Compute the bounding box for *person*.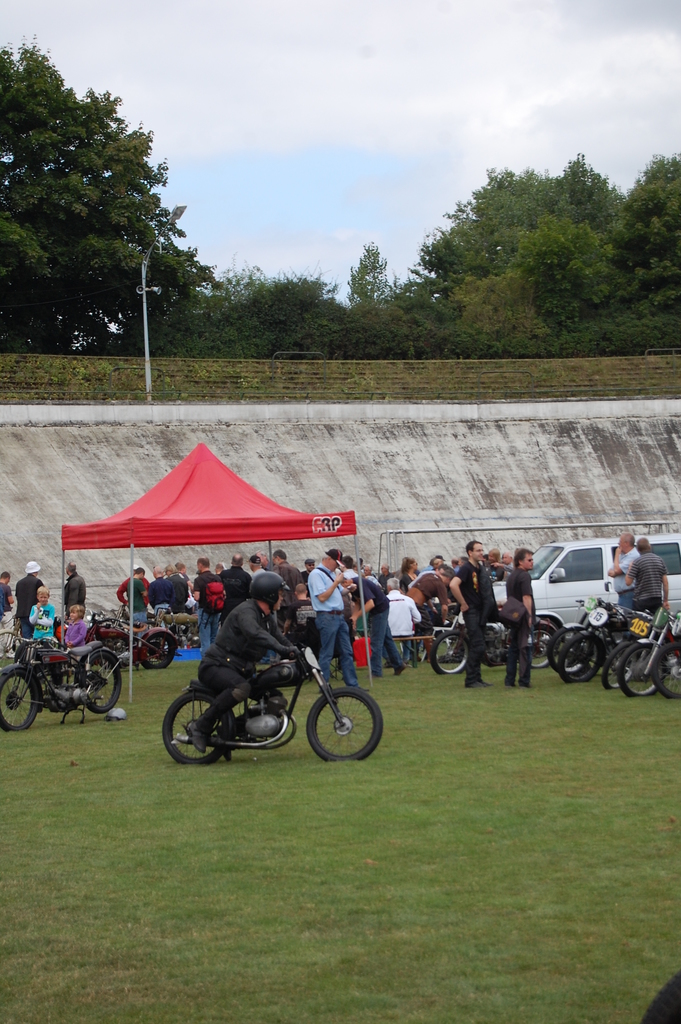
(x1=67, y1=559, x2=87, y2=607).
